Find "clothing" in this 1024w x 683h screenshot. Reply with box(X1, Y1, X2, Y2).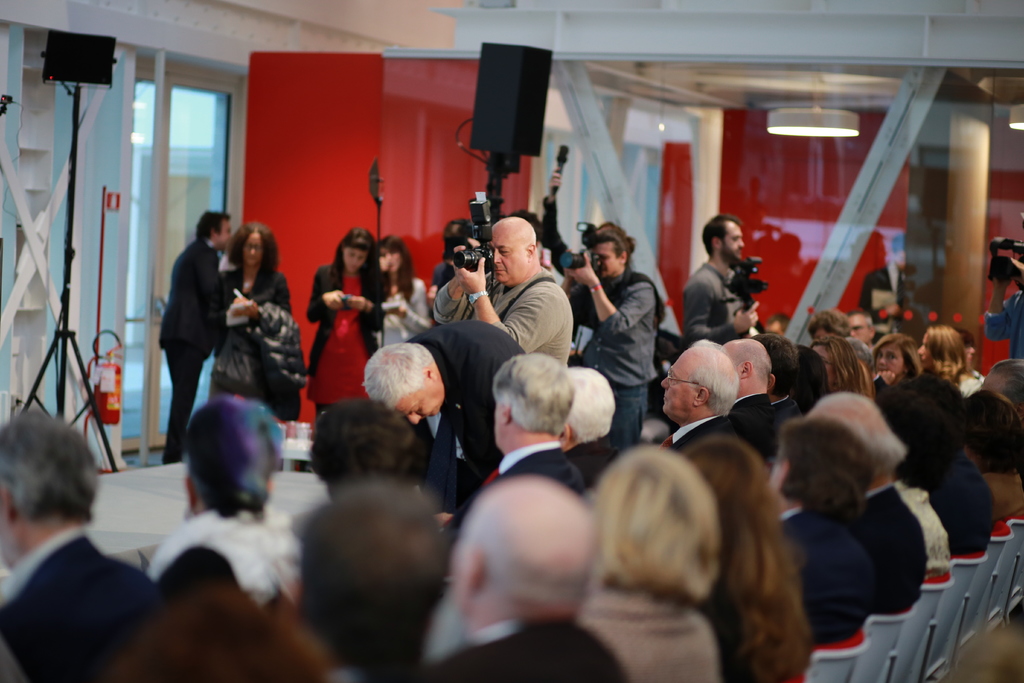
box(400, 611, 641, 682).
